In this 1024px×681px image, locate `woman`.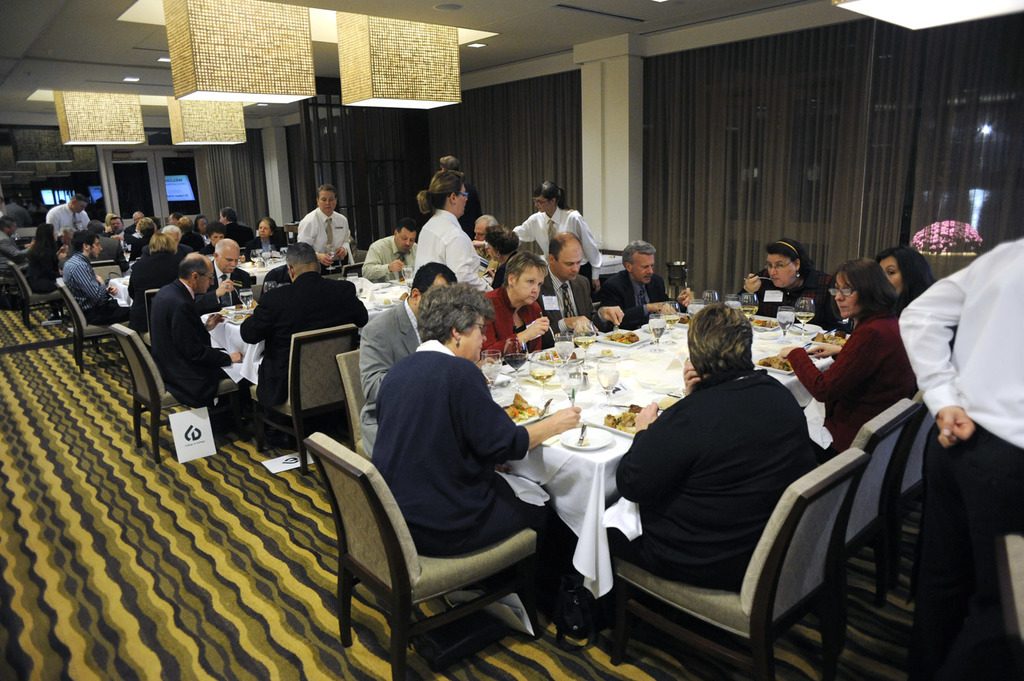
Bounding box: [x1=877, y1=245, x2=939, y2=314].
